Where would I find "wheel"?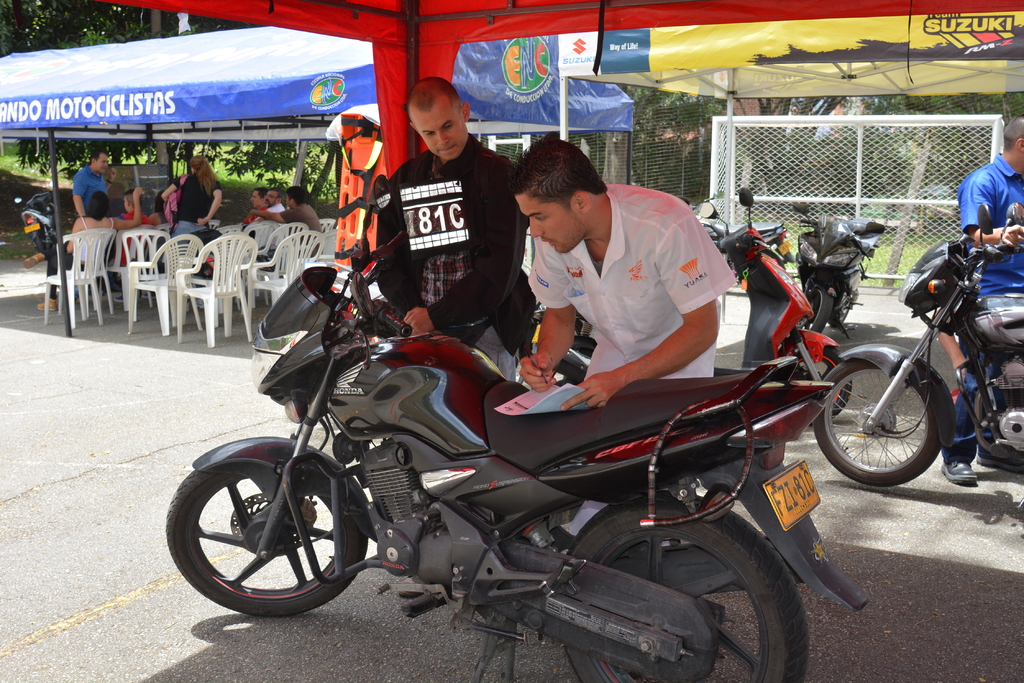
At l=805, t=291, r=831, b=331.
